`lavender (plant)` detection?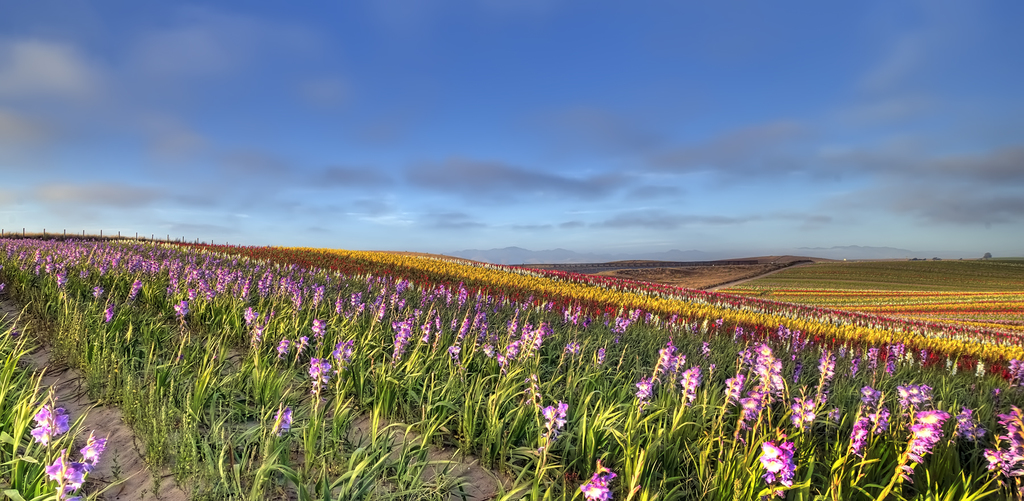
{"left": 785, "top": 402, "right": 809, "bottom": 447}
